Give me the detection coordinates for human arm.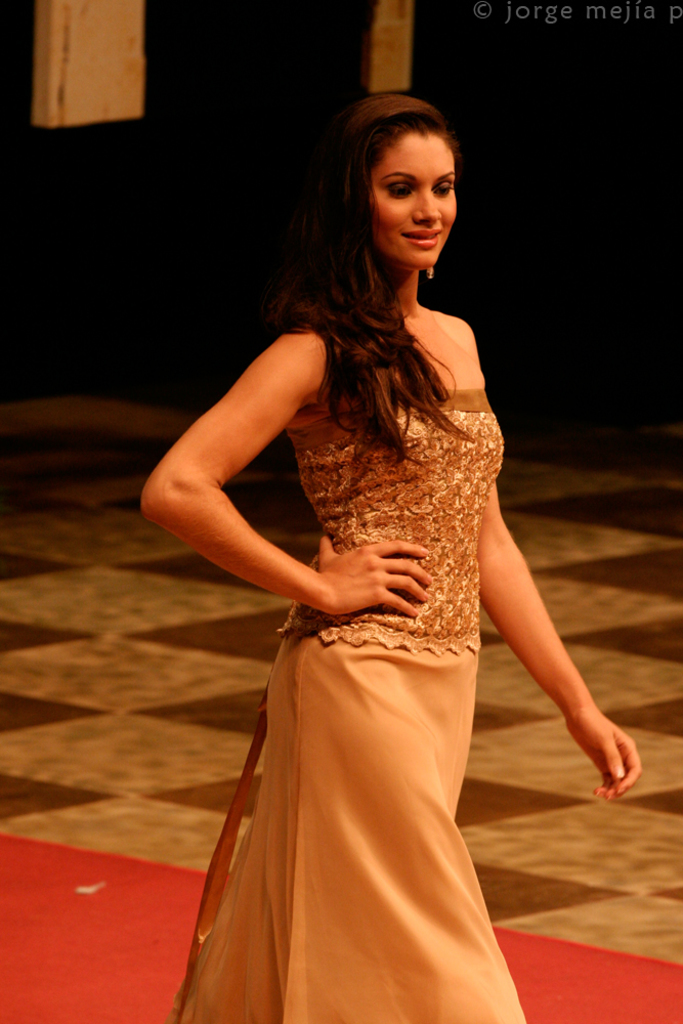
136,326,440,614.
